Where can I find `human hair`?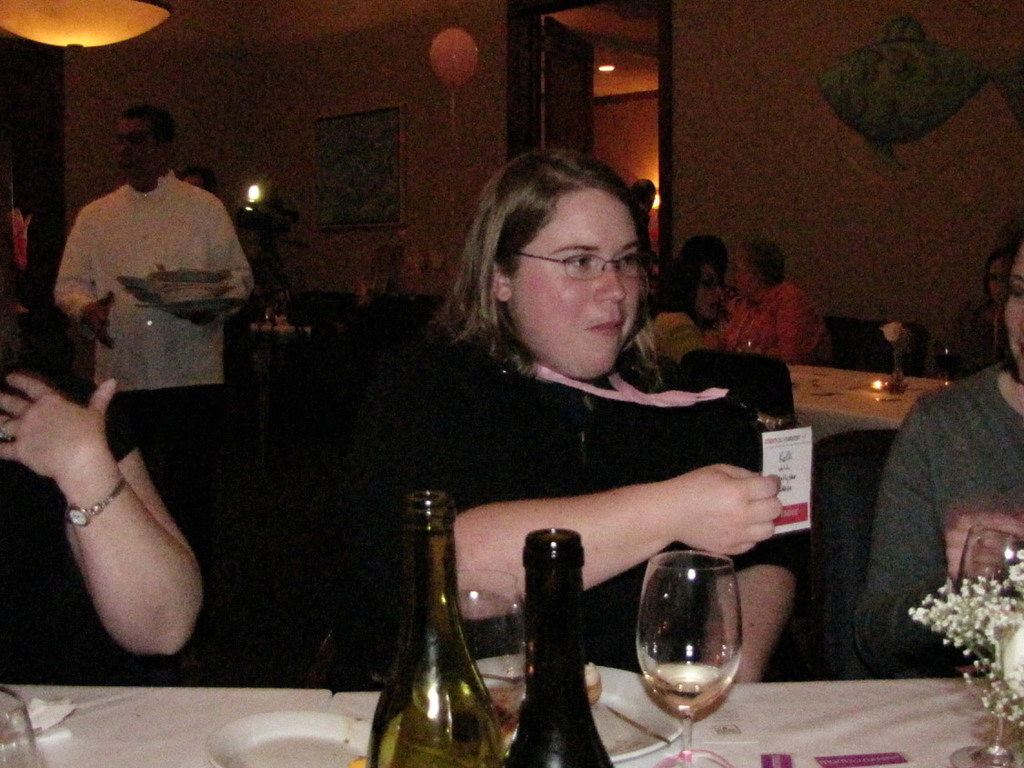
You can find it at crop(448, 140, 656, 386).
